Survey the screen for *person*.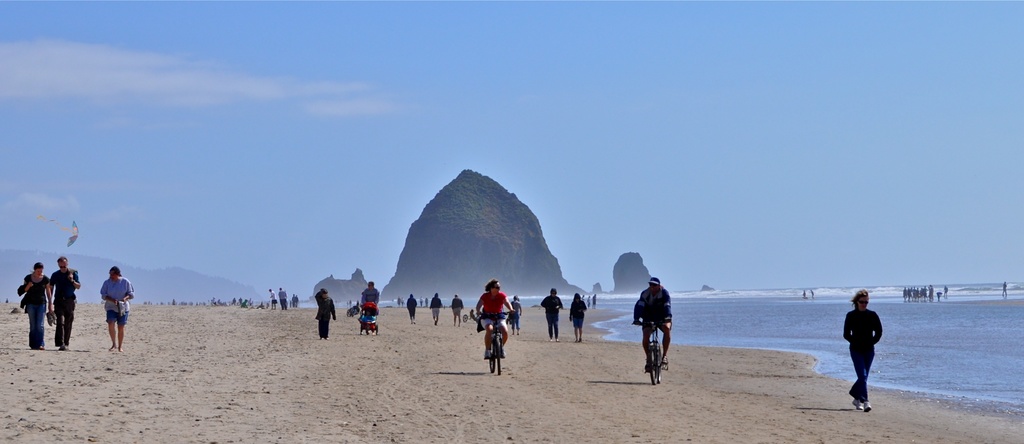
Survey found: [566,290,590,337].
